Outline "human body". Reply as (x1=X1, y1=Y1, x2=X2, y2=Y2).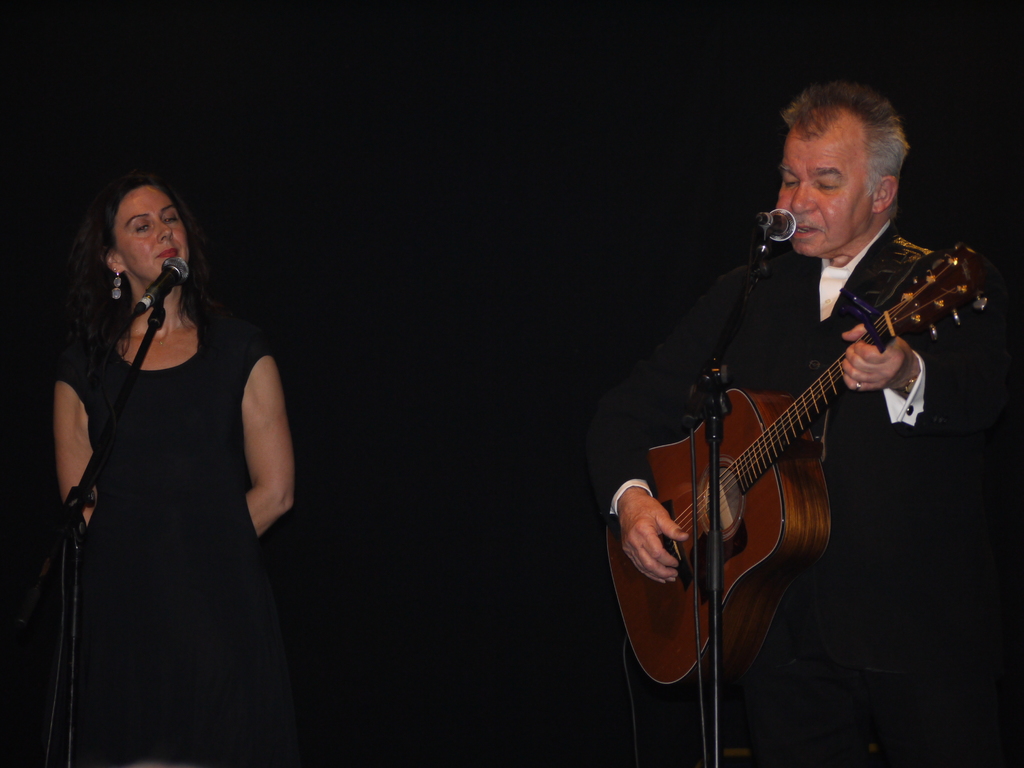
(x1=609, y1=223, x2=1021, y2=767).
